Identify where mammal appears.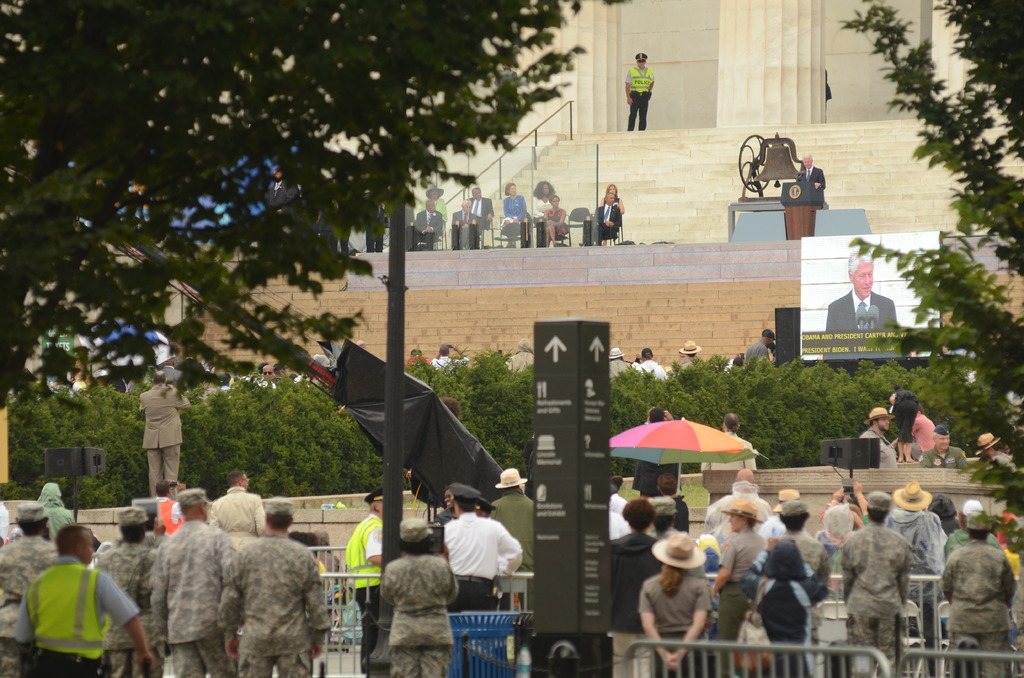
Appears at crop(977, 430, 1004, 462).
